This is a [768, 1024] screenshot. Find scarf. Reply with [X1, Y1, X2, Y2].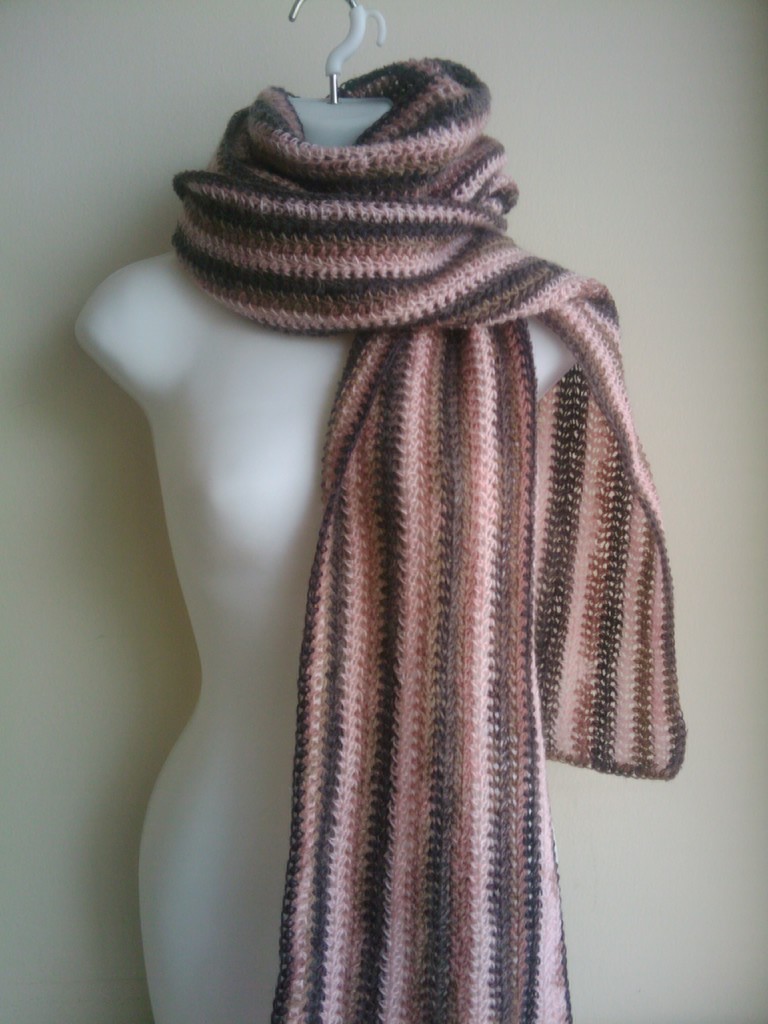
[164, 62, 678, 1023].
